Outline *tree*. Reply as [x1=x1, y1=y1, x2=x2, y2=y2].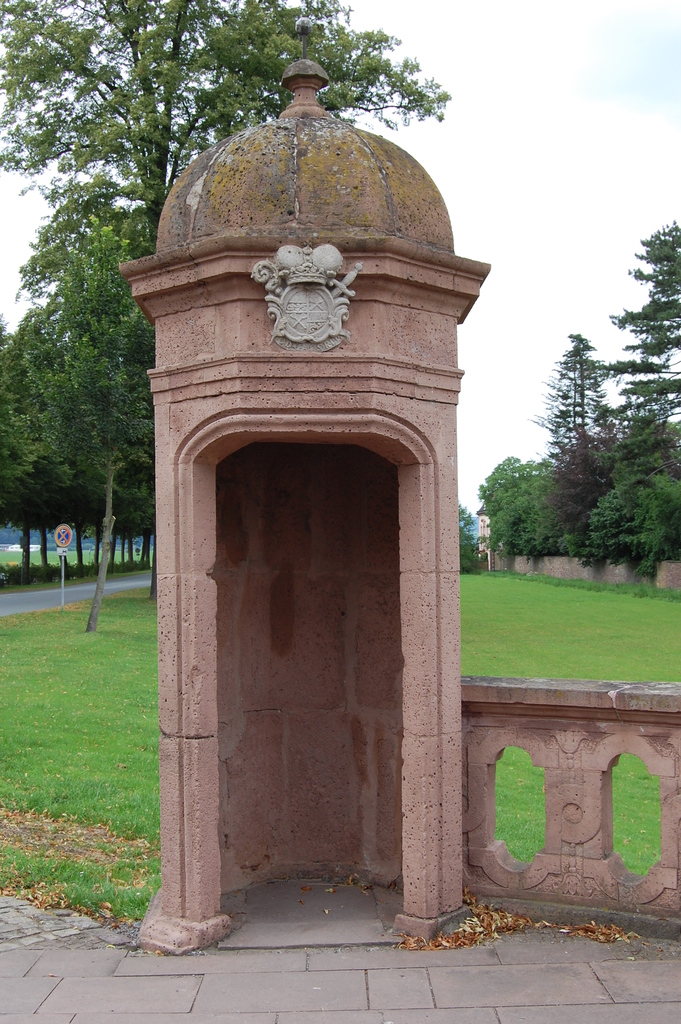
[x1=514, y1=296, x2=639, y2=578].
